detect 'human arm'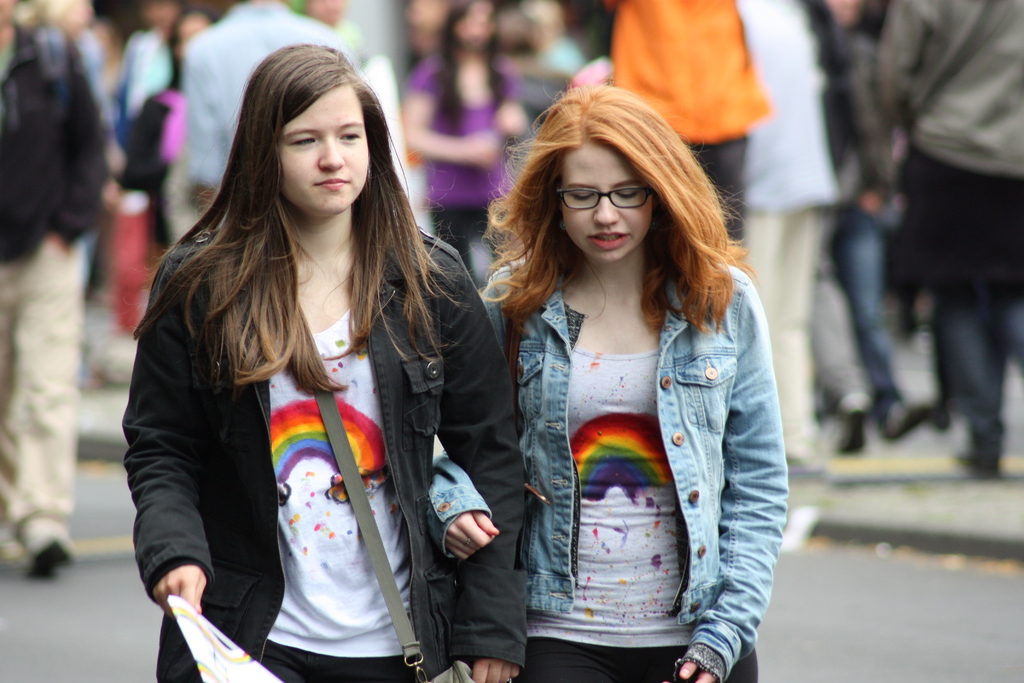
Rect(422, 431, 497, 565)
